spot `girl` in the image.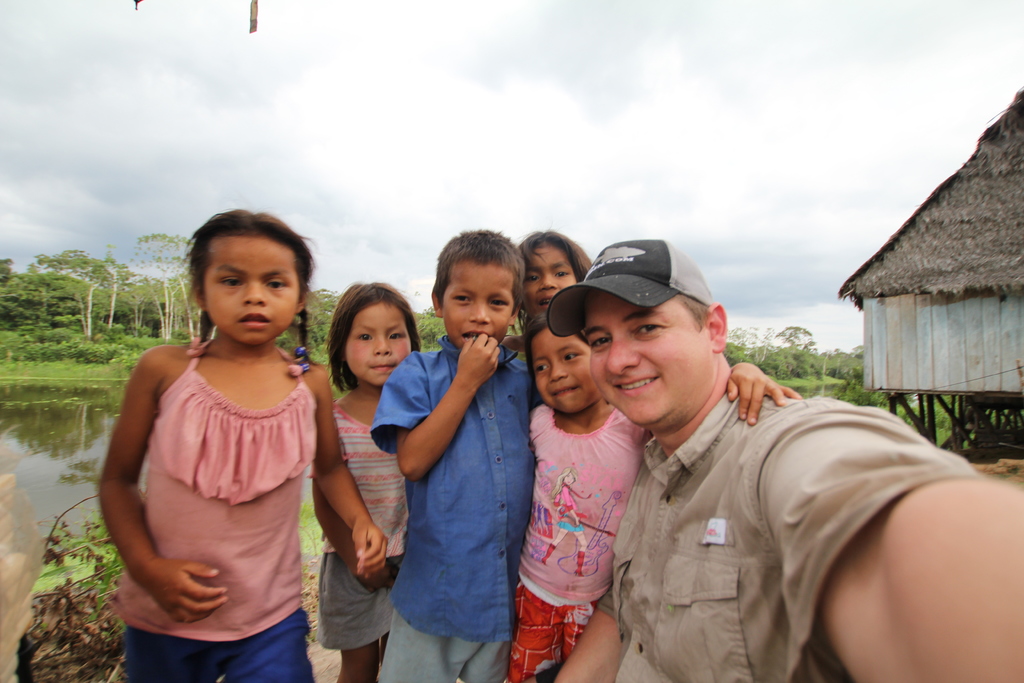
`girl` found at (x1=499, y1=229, x2=590, y2=360).
